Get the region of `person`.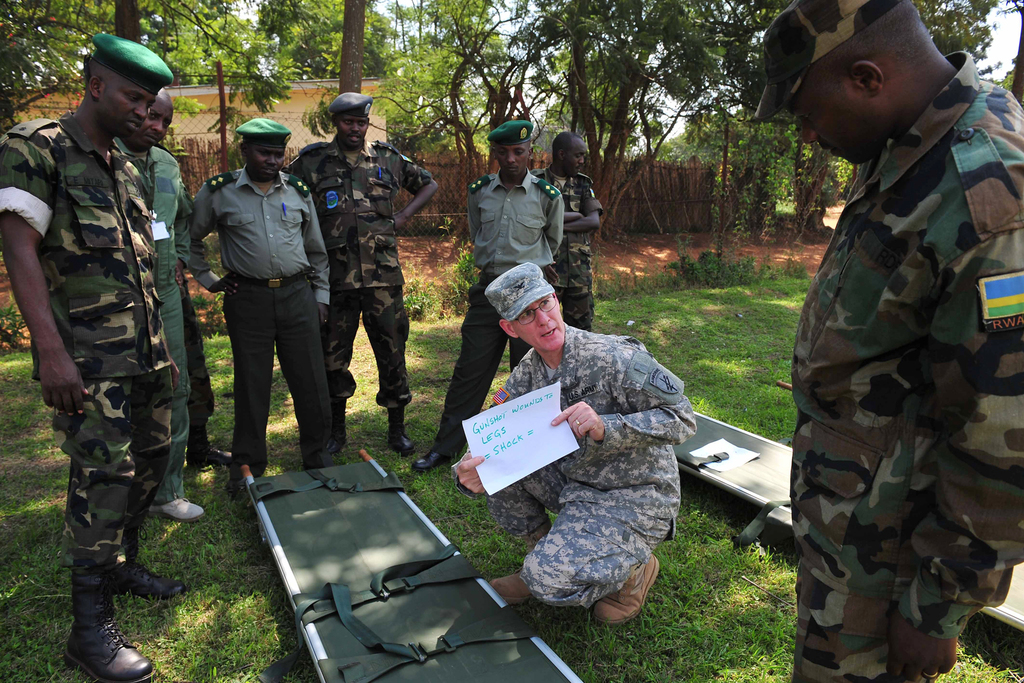
<box>412,122,569,470</box>.
